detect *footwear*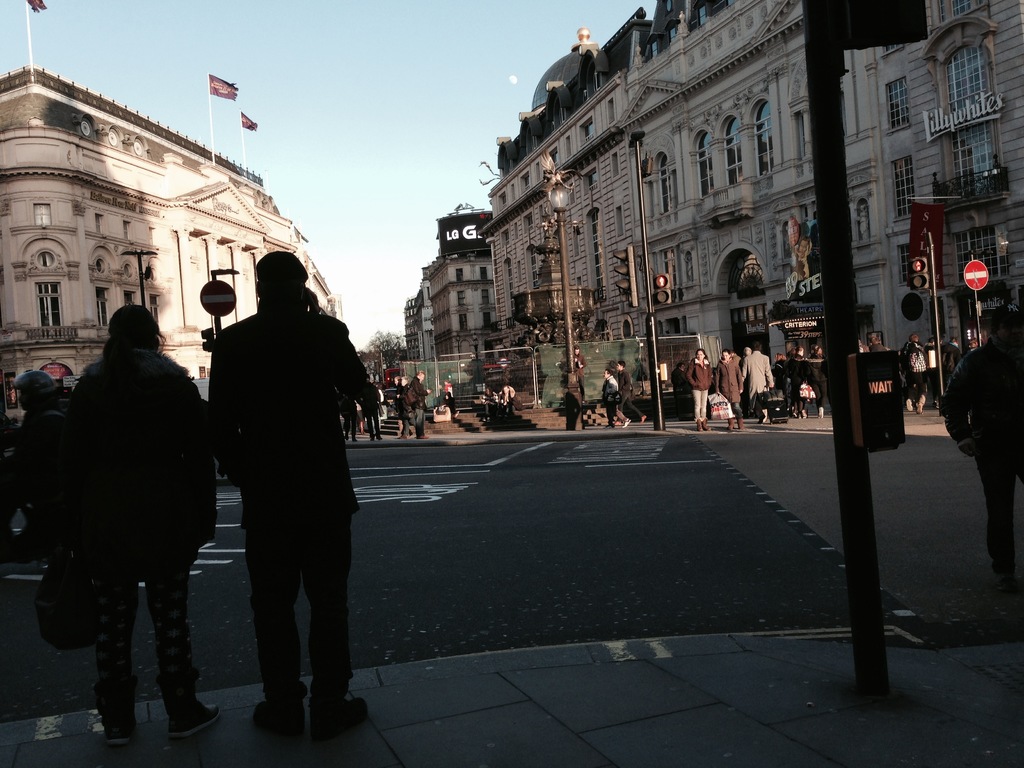
817,404,824,418
